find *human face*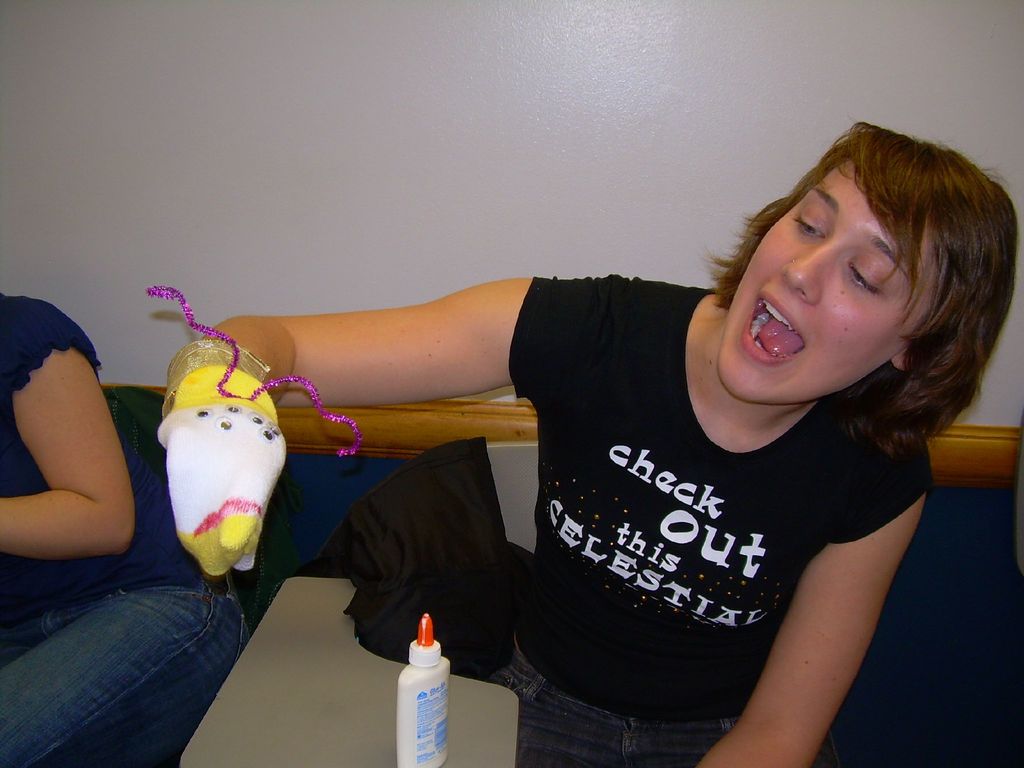
left=717, top=158, right=941, bottom=404
